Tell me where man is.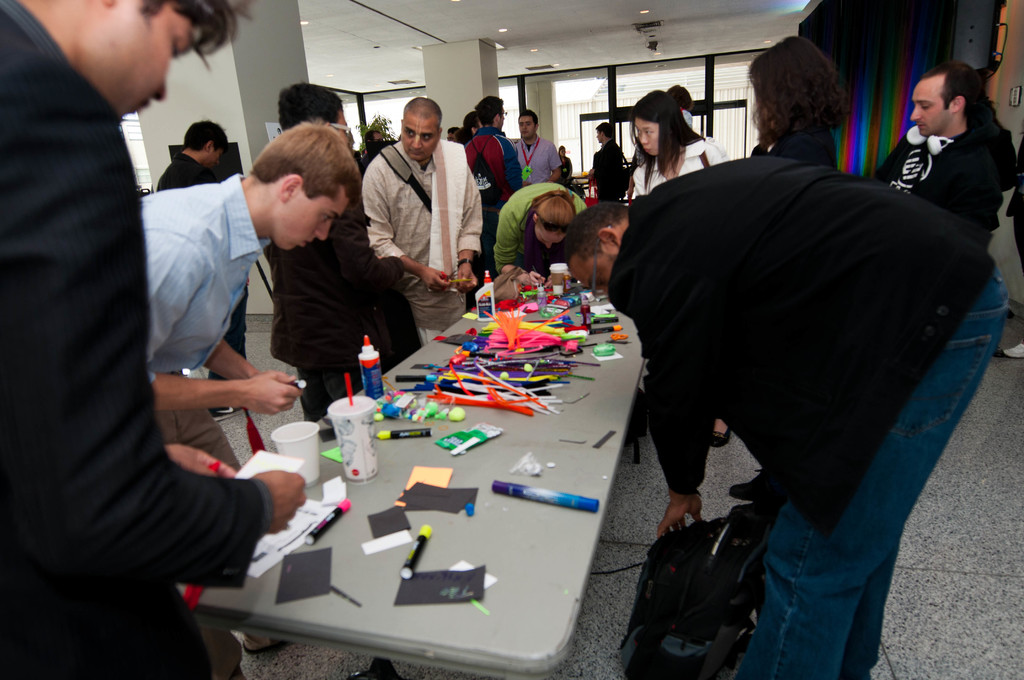
man is at (459,93,522,232).
